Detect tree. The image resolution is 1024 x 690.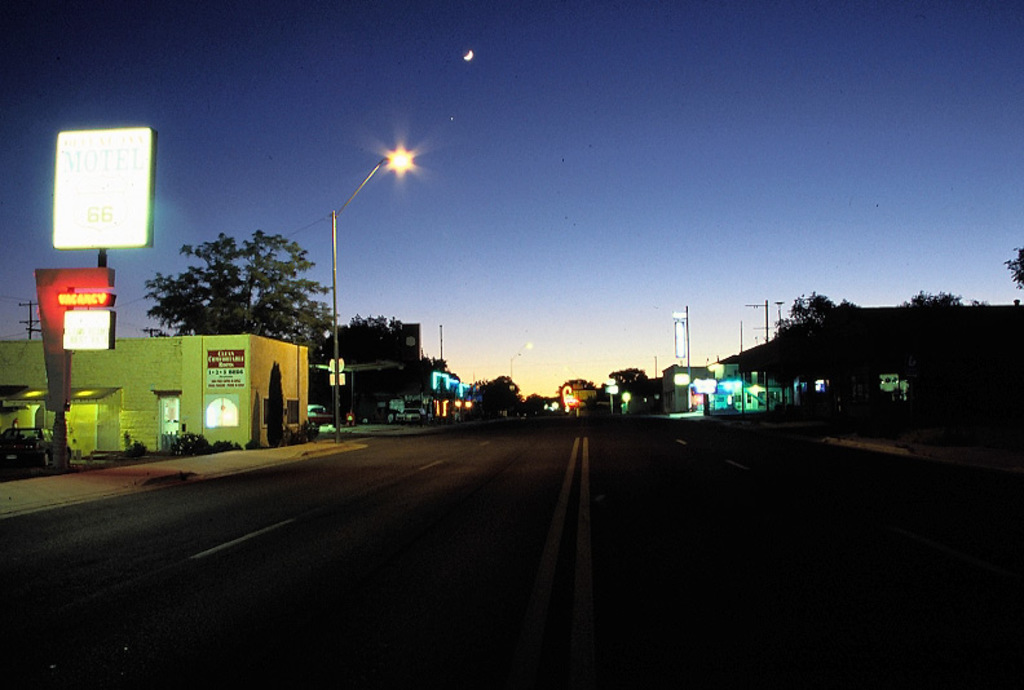
x1=967, y1=293, x2=989, y2=309.
